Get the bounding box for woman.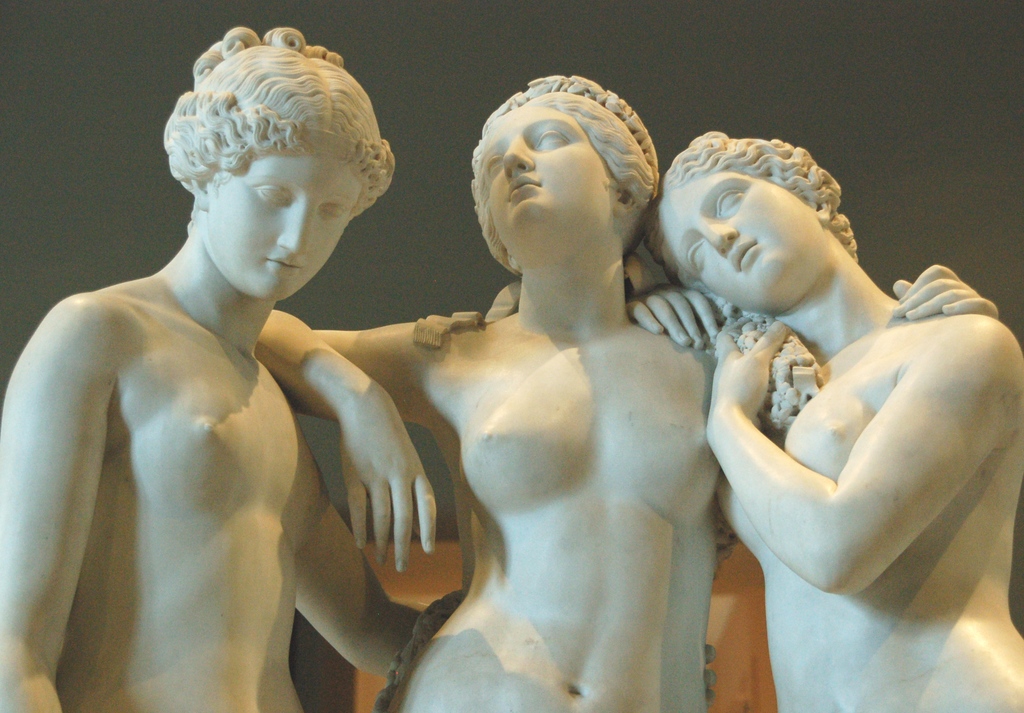
Rect(0, 22, 424, 712).
